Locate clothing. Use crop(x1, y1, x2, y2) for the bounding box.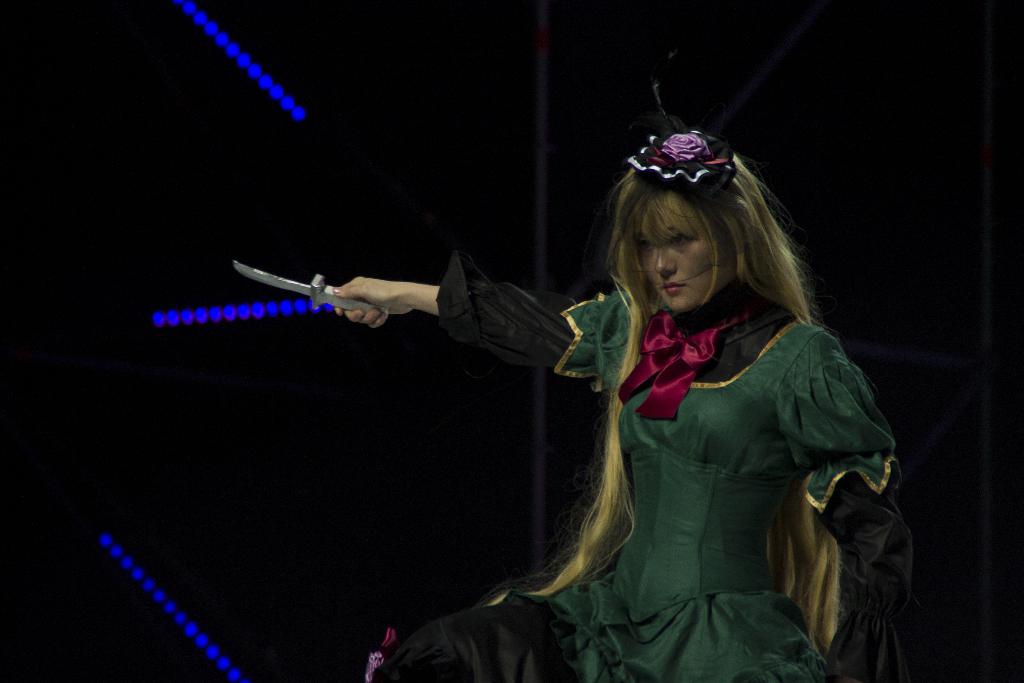
crop(451, 265, 906, 682).
